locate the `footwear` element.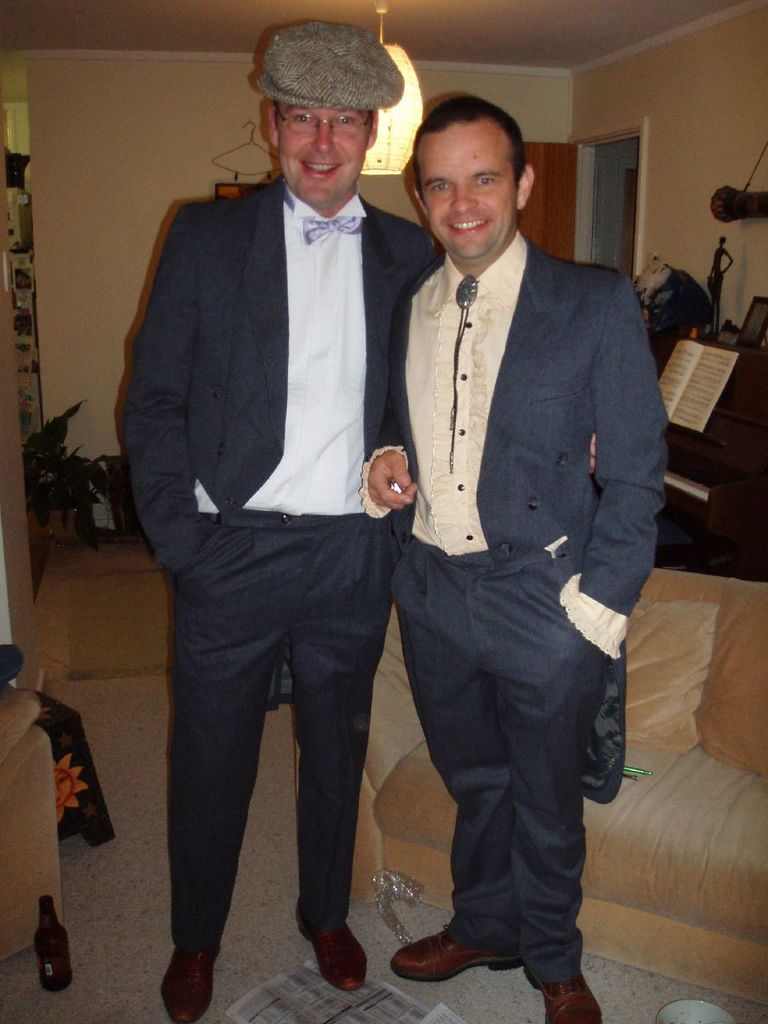
Element bbox: region(521, 966, 602, 1023).
